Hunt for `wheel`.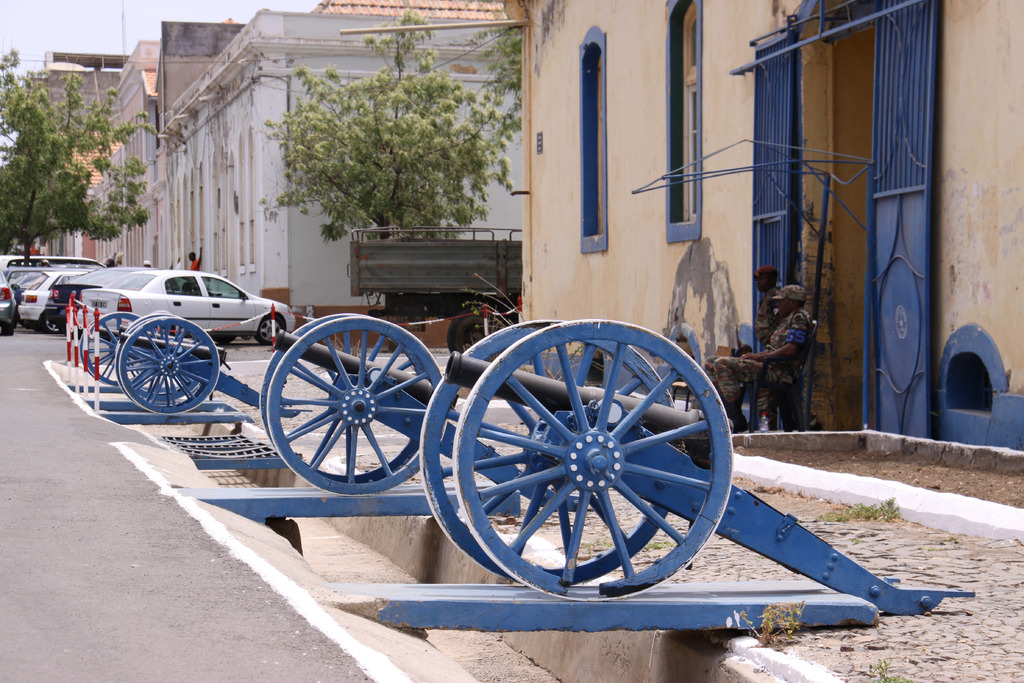
Hunted down at region(83, 313, 157, 386).
